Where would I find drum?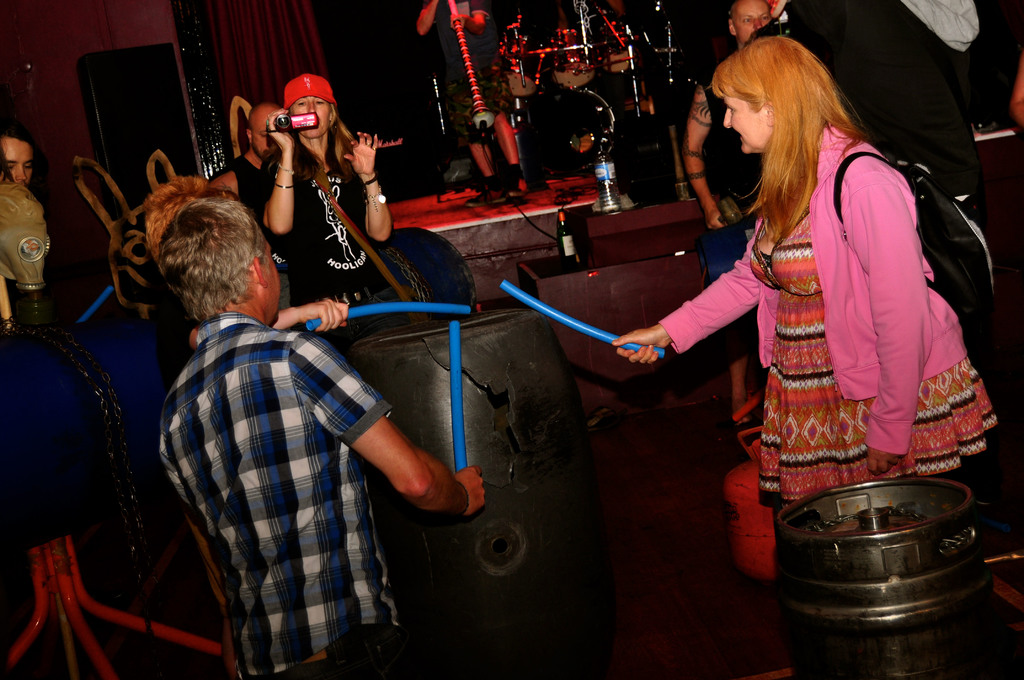
At pyautogui.locateOnScreen(531, 90, 617, 173).
